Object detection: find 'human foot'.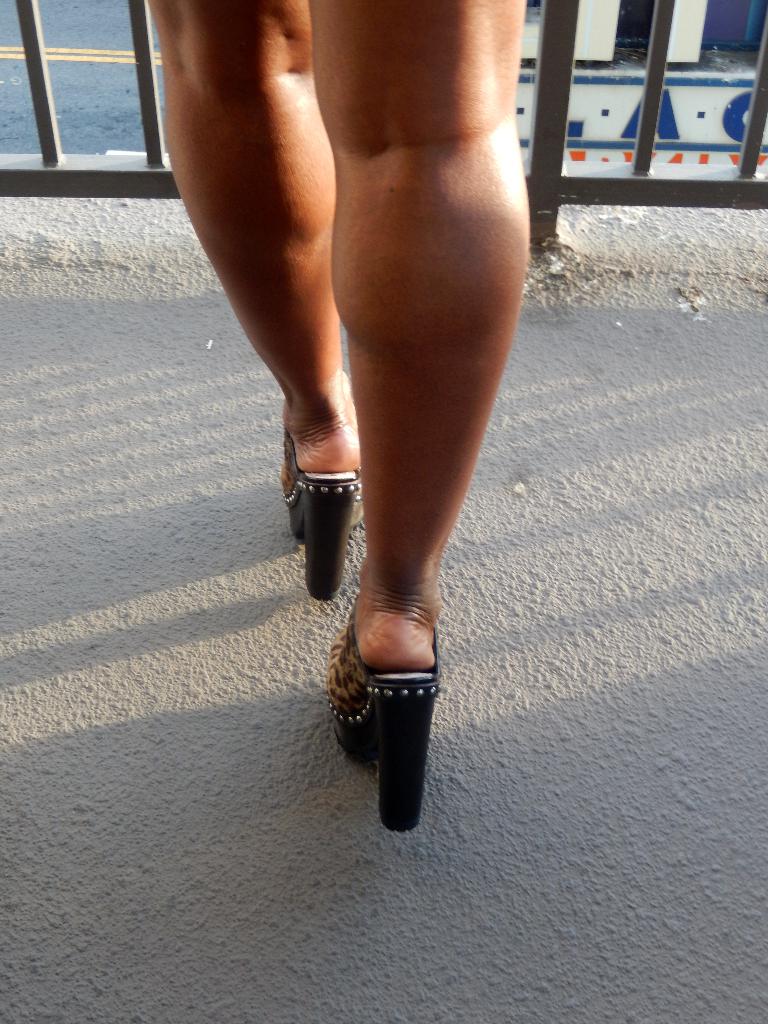
[349, 548, 442, 676].
